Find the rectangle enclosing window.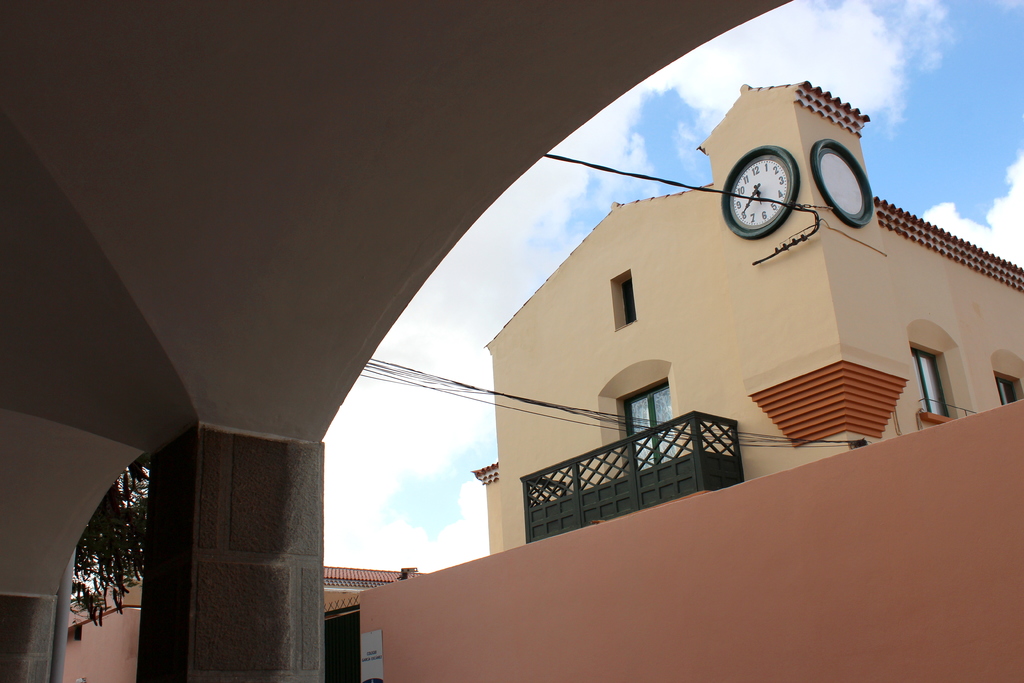
[618,276,635,324].
